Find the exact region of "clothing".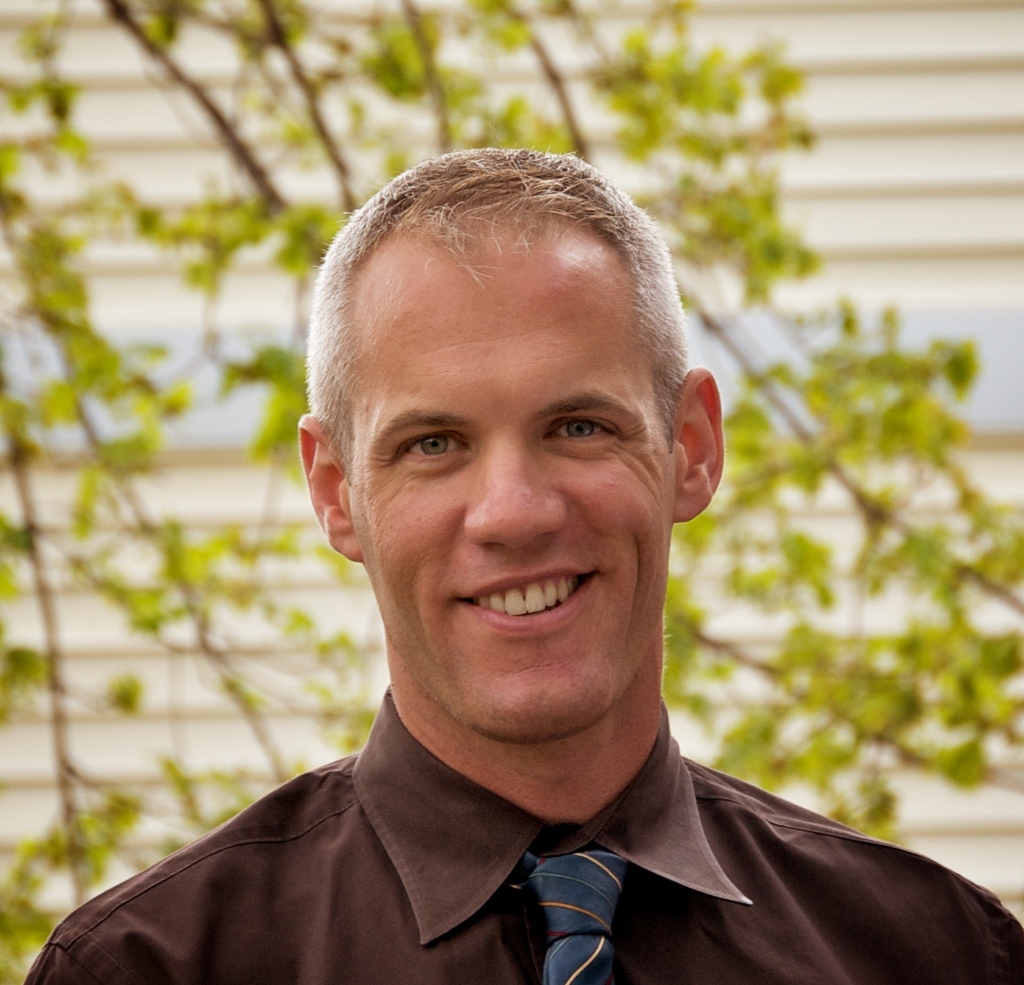
Exact region: <region>0, 586, 1014, 982</region>.
